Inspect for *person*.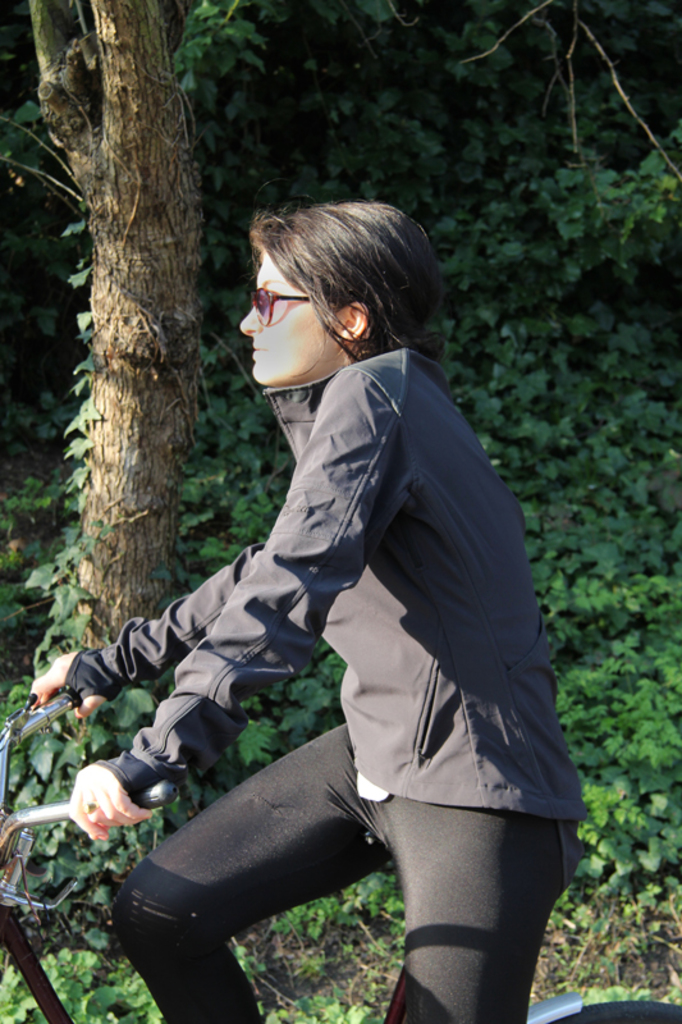
Inspection: box=[24, 200, 589, 1023].
